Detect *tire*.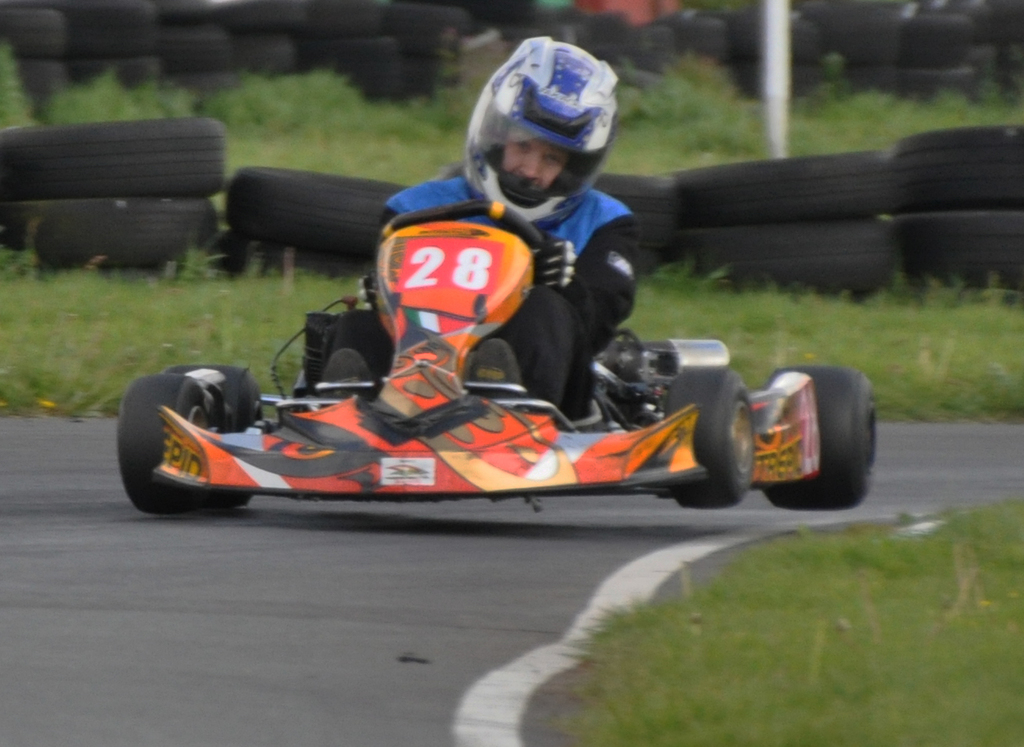
Detected at BBox(701, 222, 907, 286).
